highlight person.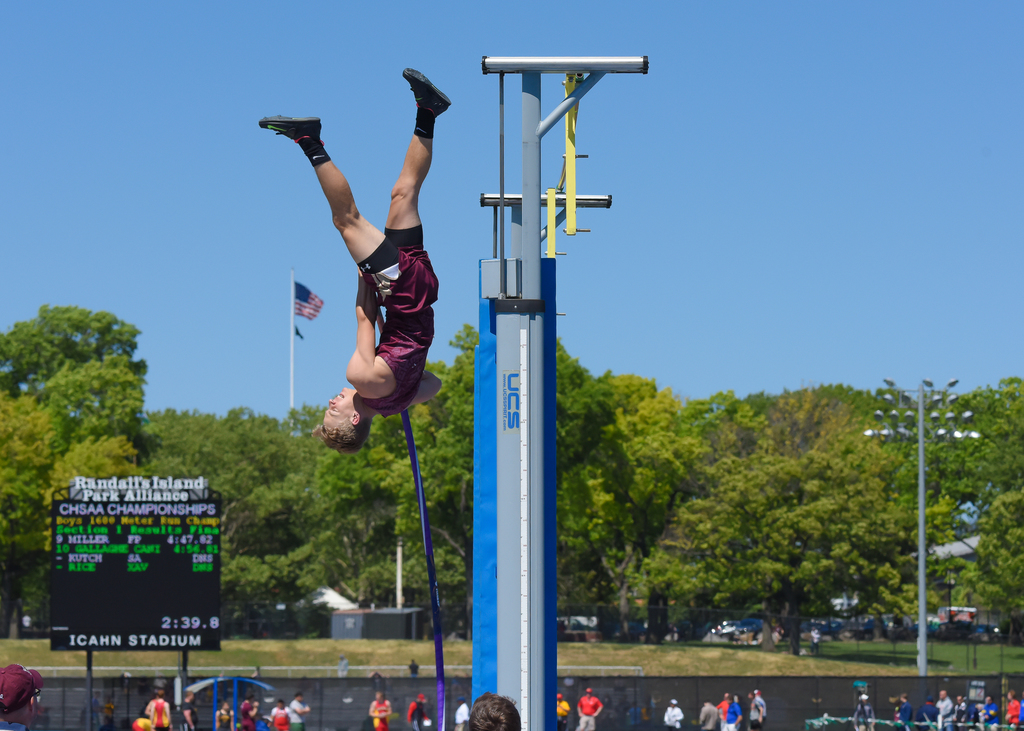
Highlighted region: 241,695,261,730.
